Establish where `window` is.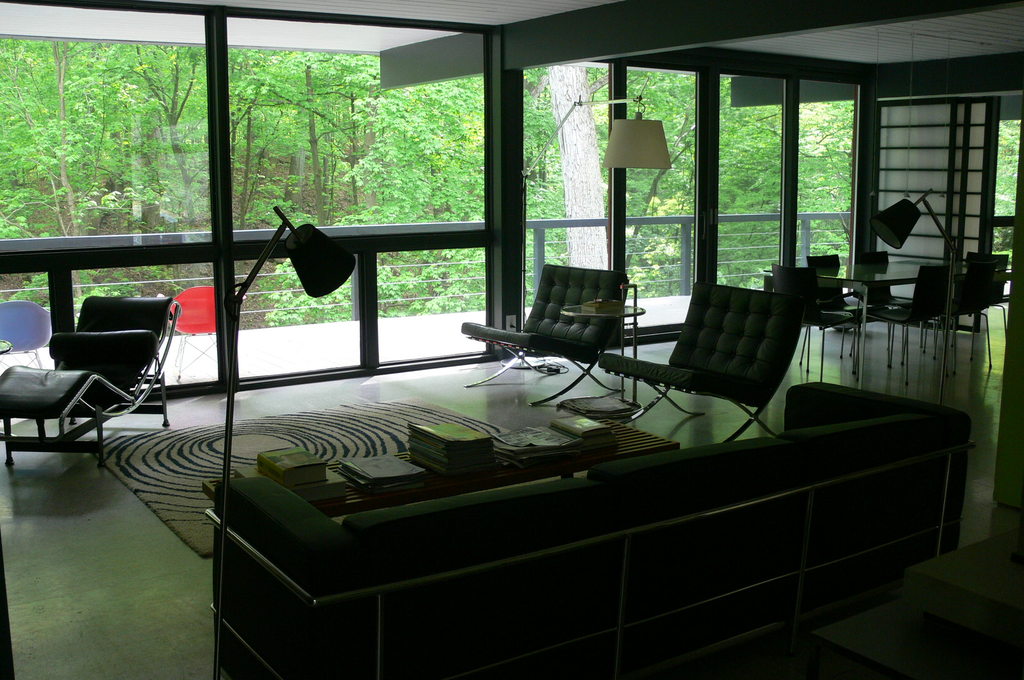
Established at [x1=709, y1=71, x2=787, y2=213].
